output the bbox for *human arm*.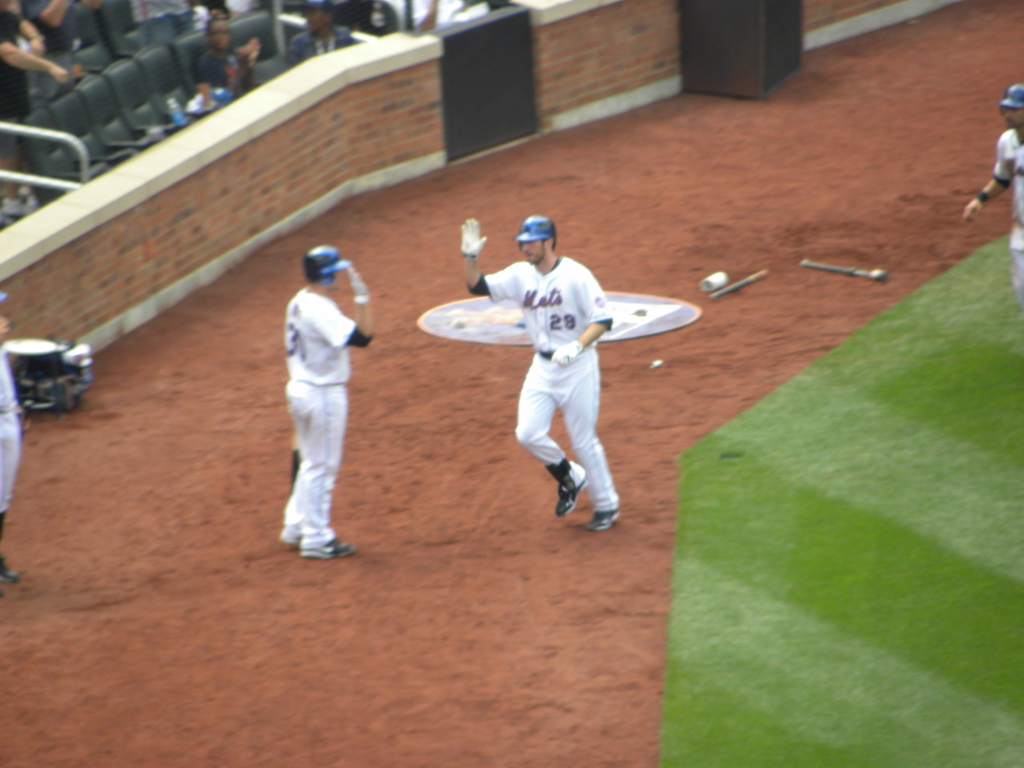
l=305, t=252, r=381, b=353.
